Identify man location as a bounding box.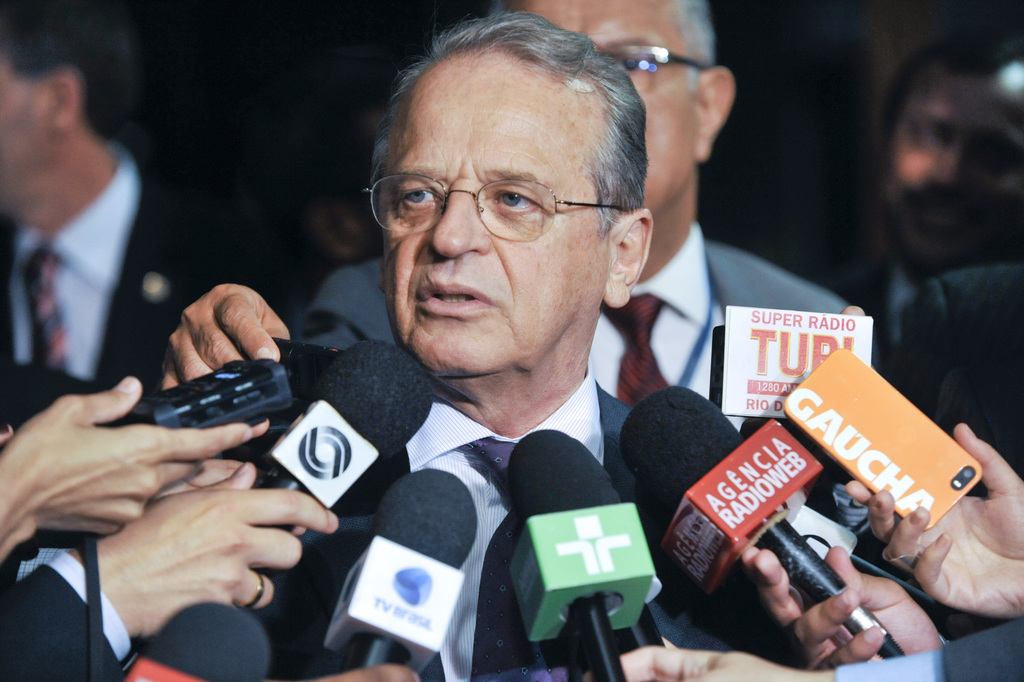
[298,0,864,446].
